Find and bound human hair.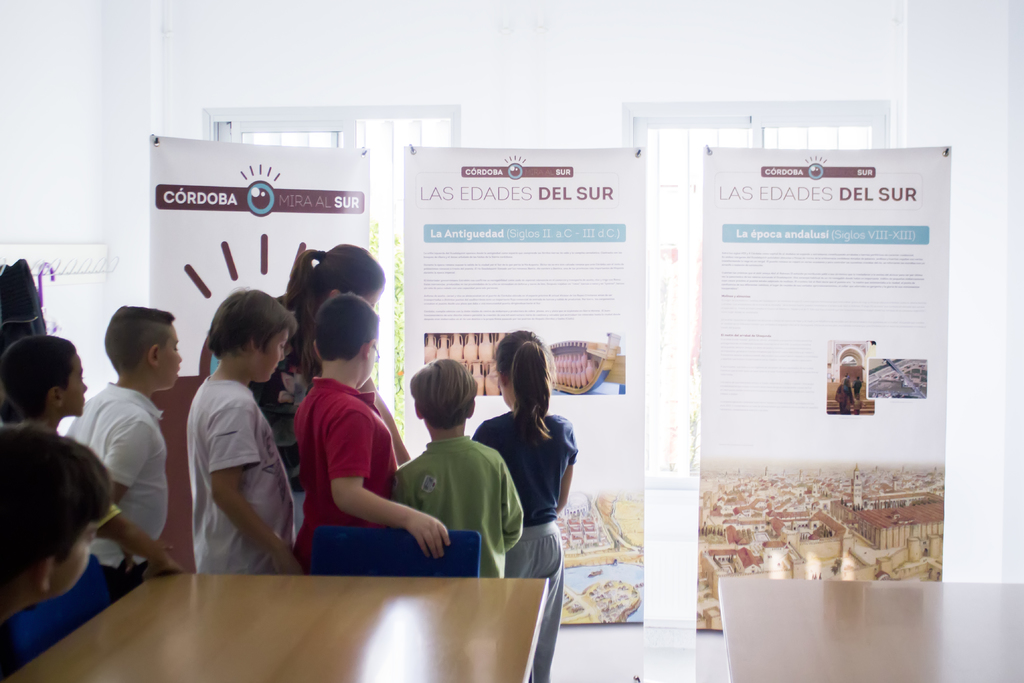
Bound: bbox(317, 298, 387, 364).
